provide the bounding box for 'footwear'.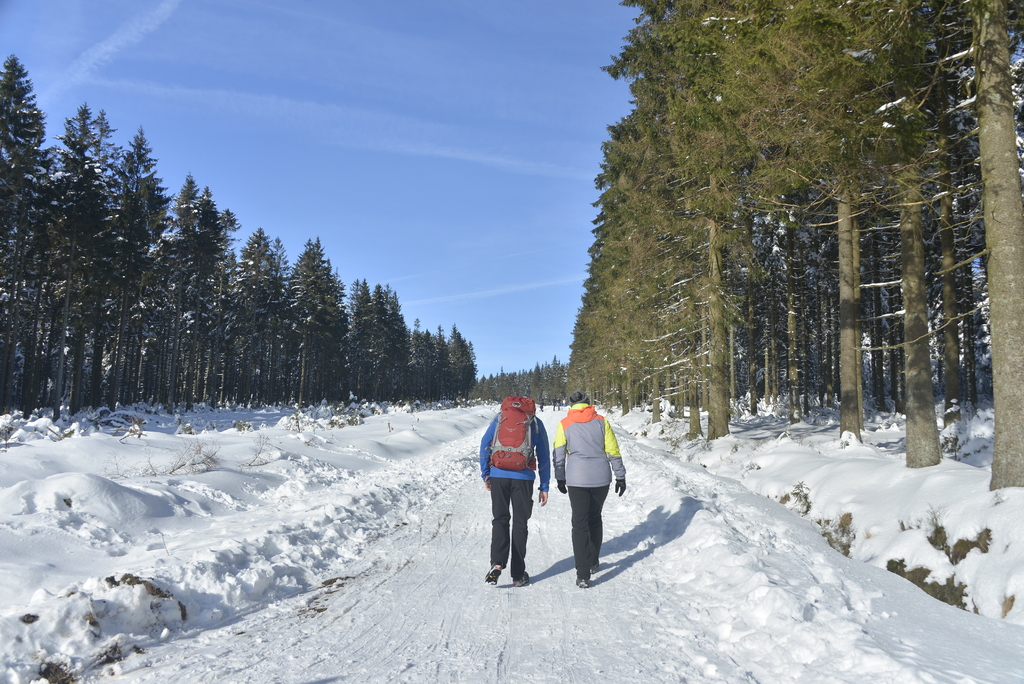
(511, 573, 530, 587).
